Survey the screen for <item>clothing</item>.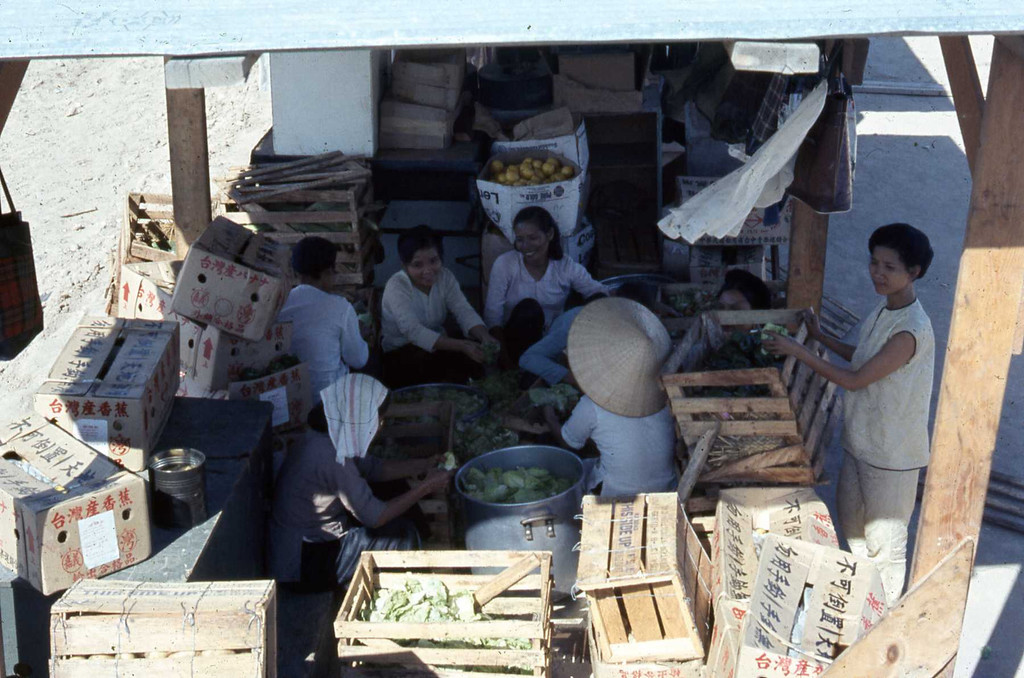
Survey found: bbox=[367, 244, 476, 379].
